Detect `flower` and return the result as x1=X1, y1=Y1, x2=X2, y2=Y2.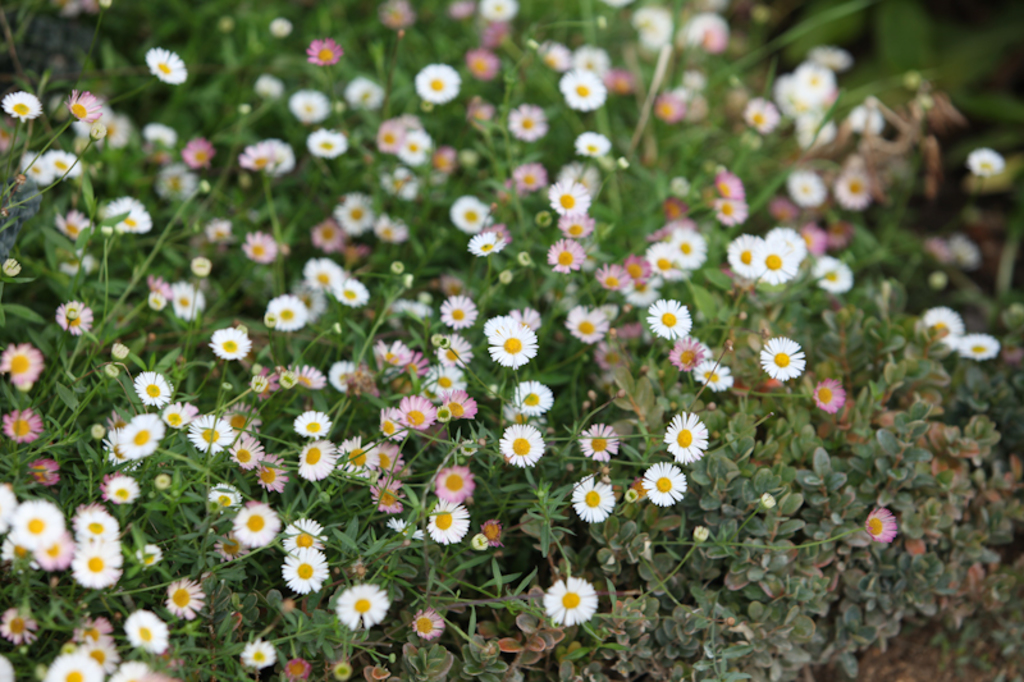
x1=0, y1=338, x2=47, y2=392.
